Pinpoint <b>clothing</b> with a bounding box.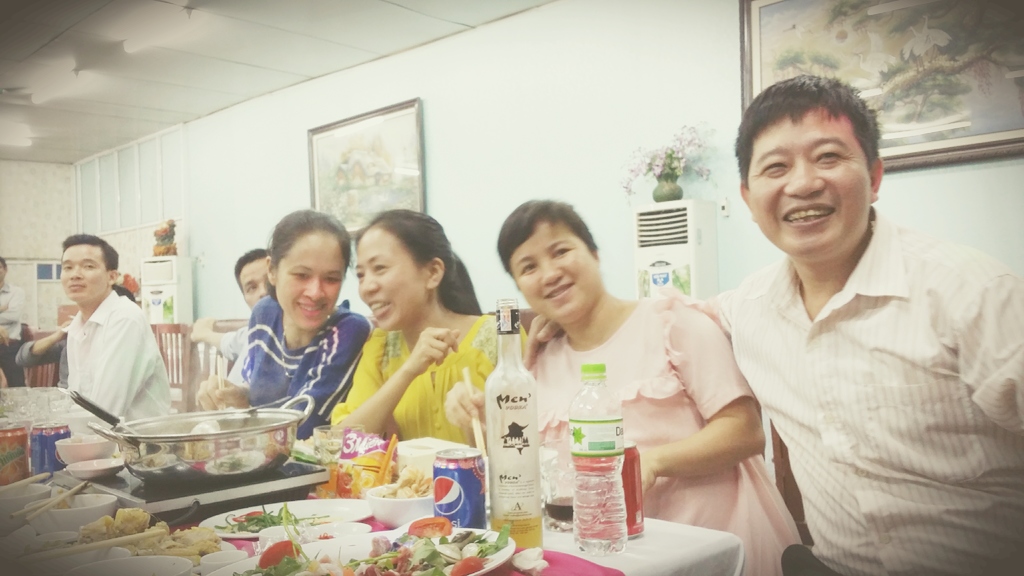
0, 278, 22, 388.
